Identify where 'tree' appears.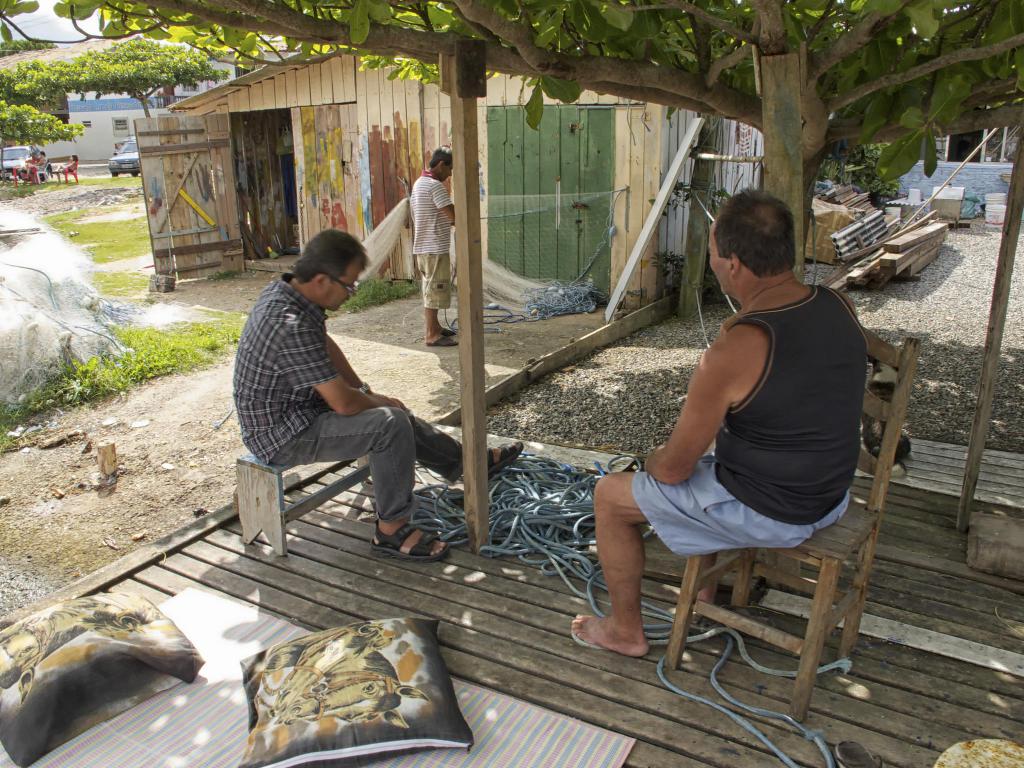
Appears at select_region(24, 35, 212, 122).
